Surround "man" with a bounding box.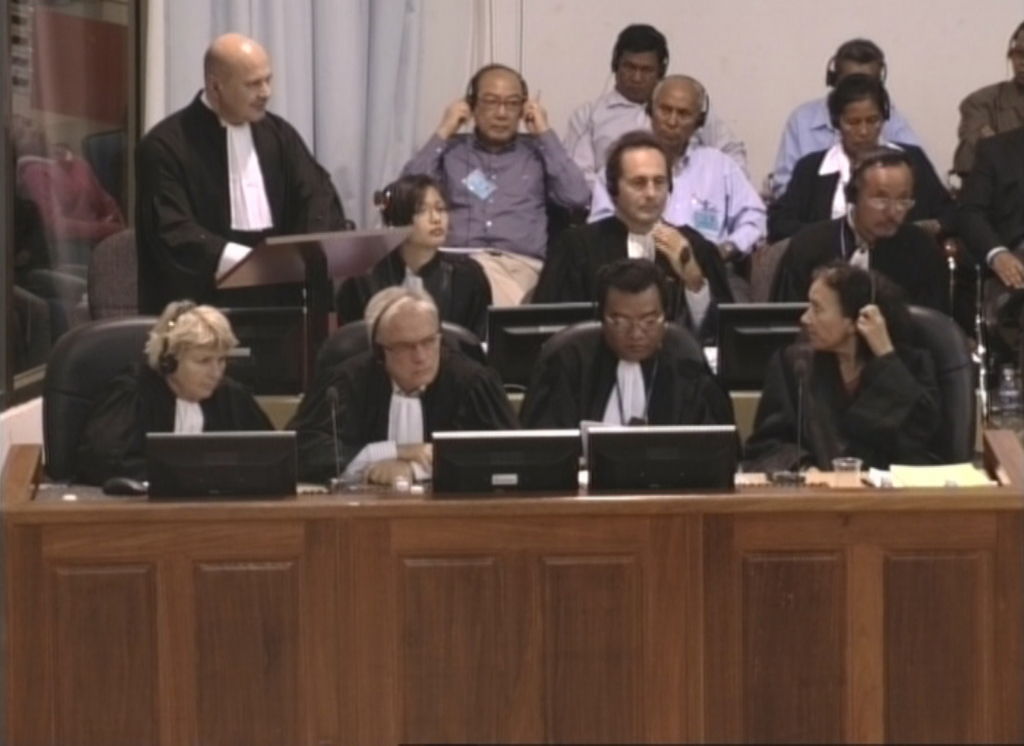
<box>768,36,919,195</box>.
